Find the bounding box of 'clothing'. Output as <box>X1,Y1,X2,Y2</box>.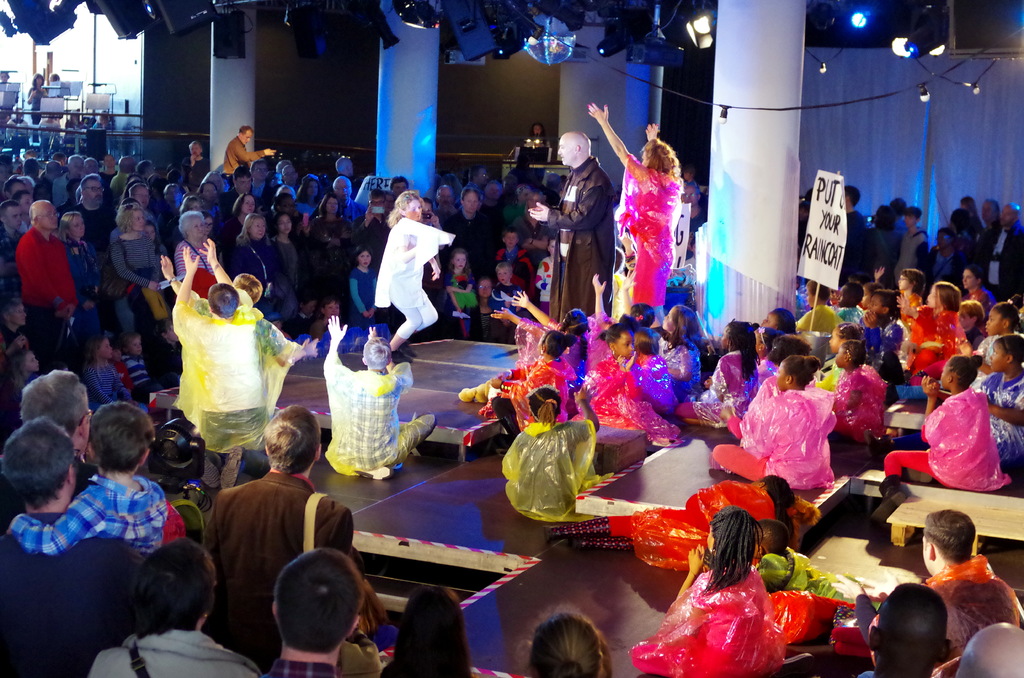
<box>170,241,211,282</box>.
